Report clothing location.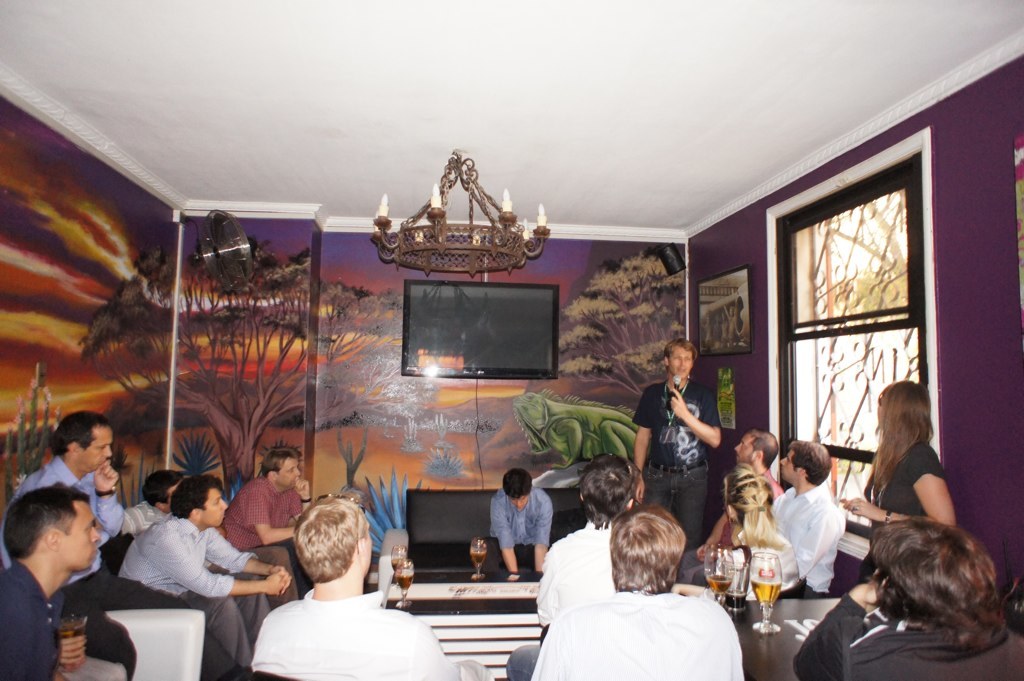
Report: detection(856, 441, 942, 584).
